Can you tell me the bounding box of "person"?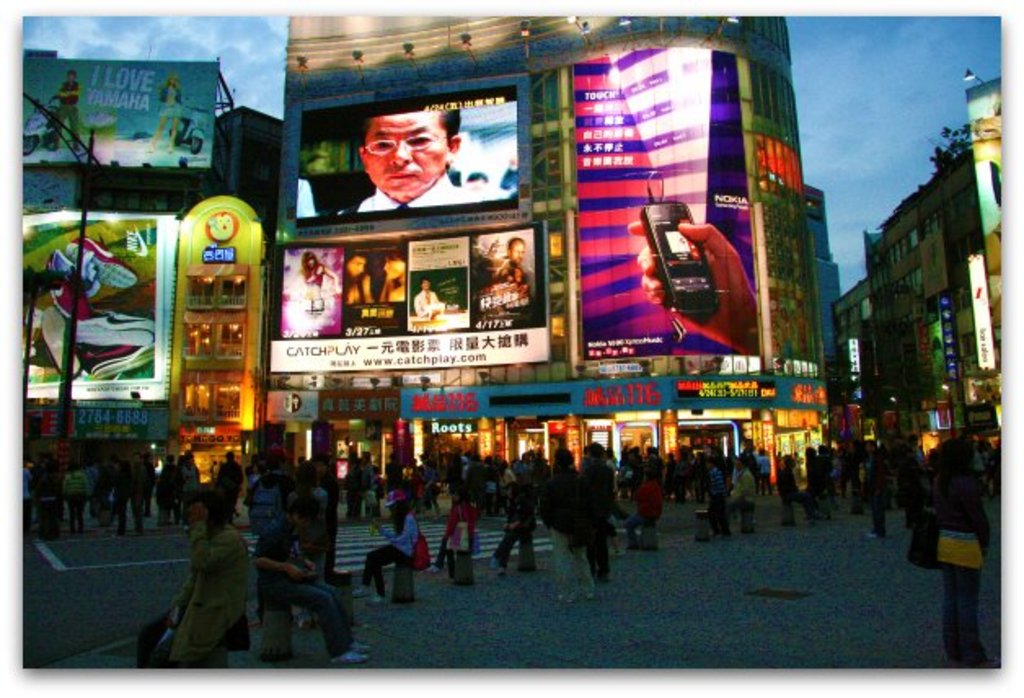
x1=804, y1=452, x2=828, y2=507.
